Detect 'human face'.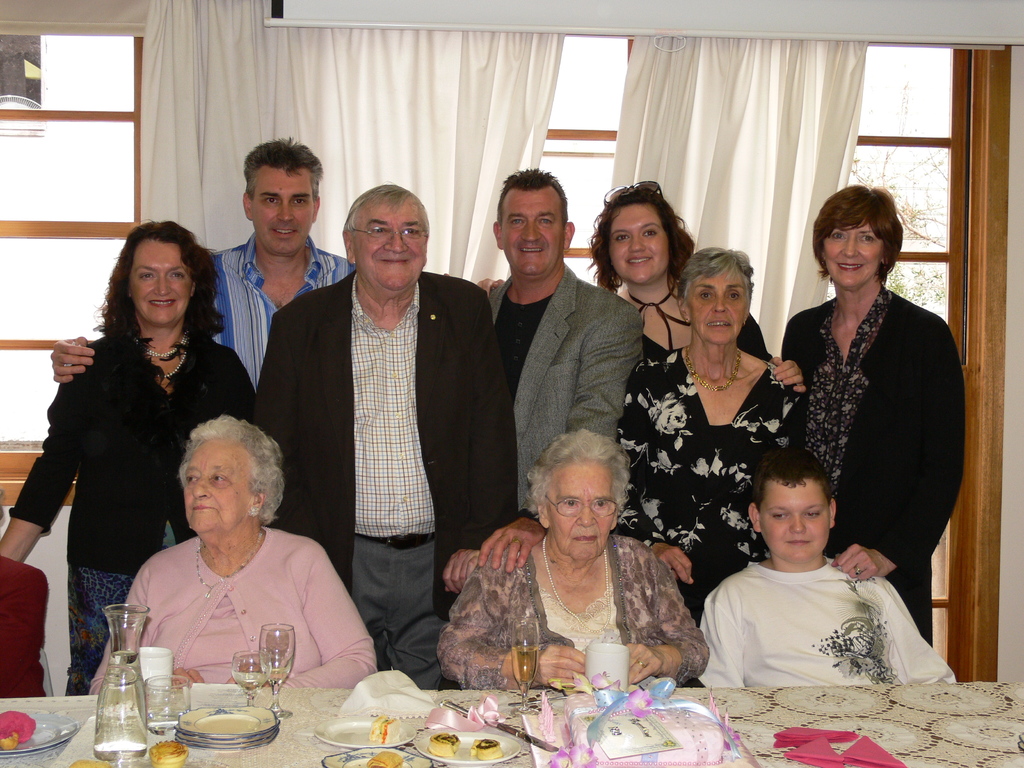
Detected at [253, 170, 312, 250].
